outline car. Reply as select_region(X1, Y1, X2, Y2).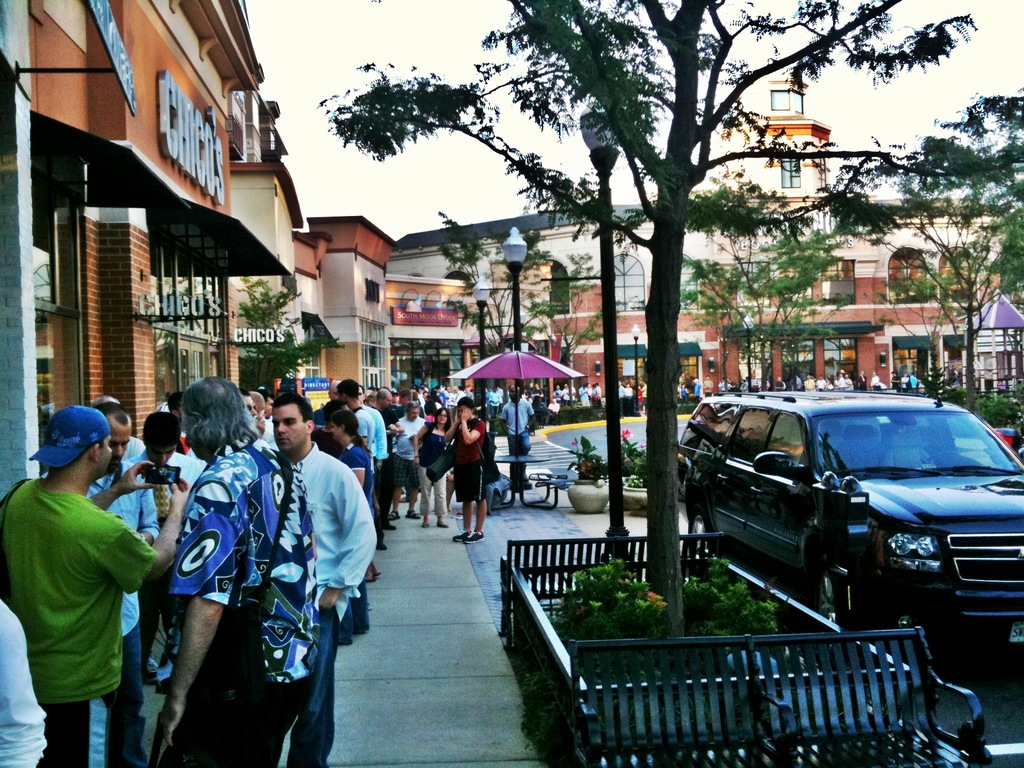
select_region(670, 383, 1023, 657).
